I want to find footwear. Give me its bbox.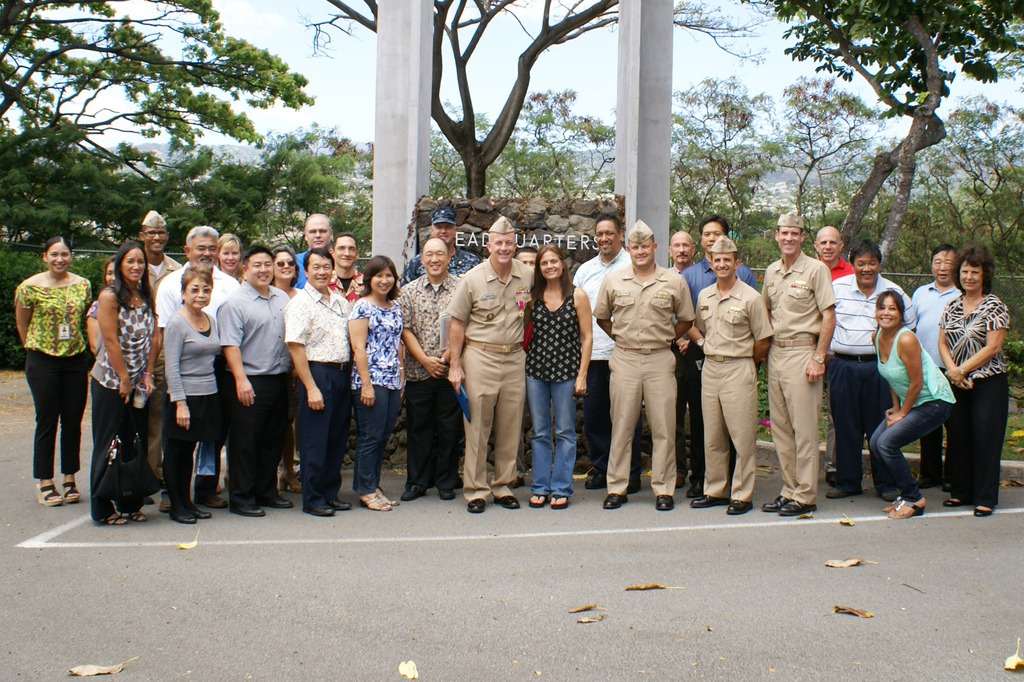
Rect(129, 506, 147, 527).
